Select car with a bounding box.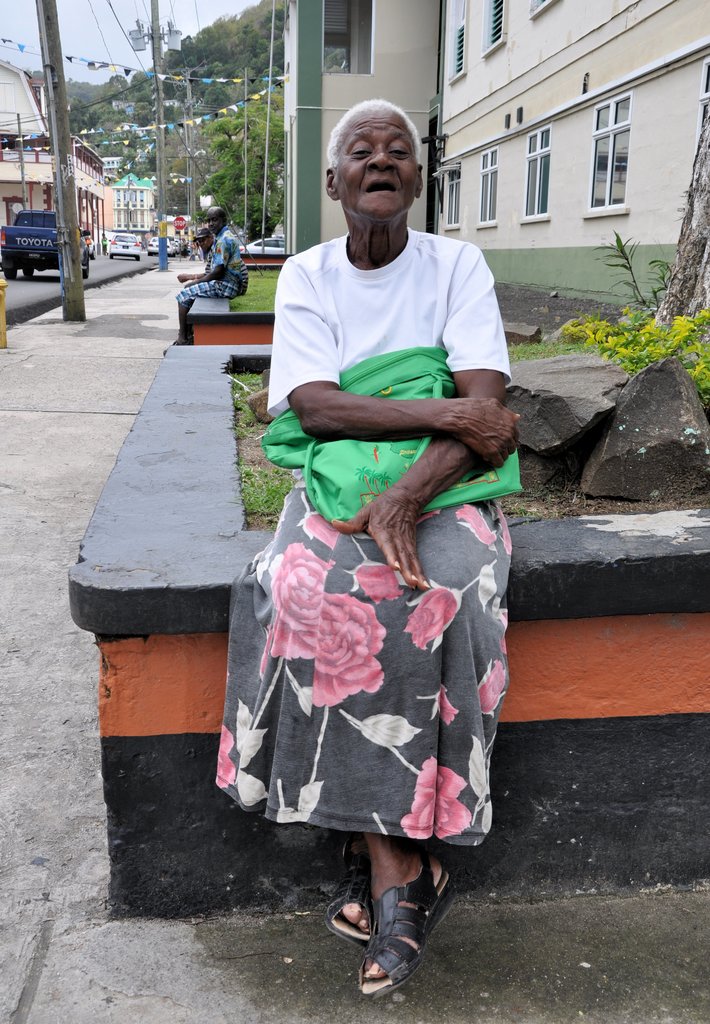
box=[236, 233, 289, 252].
